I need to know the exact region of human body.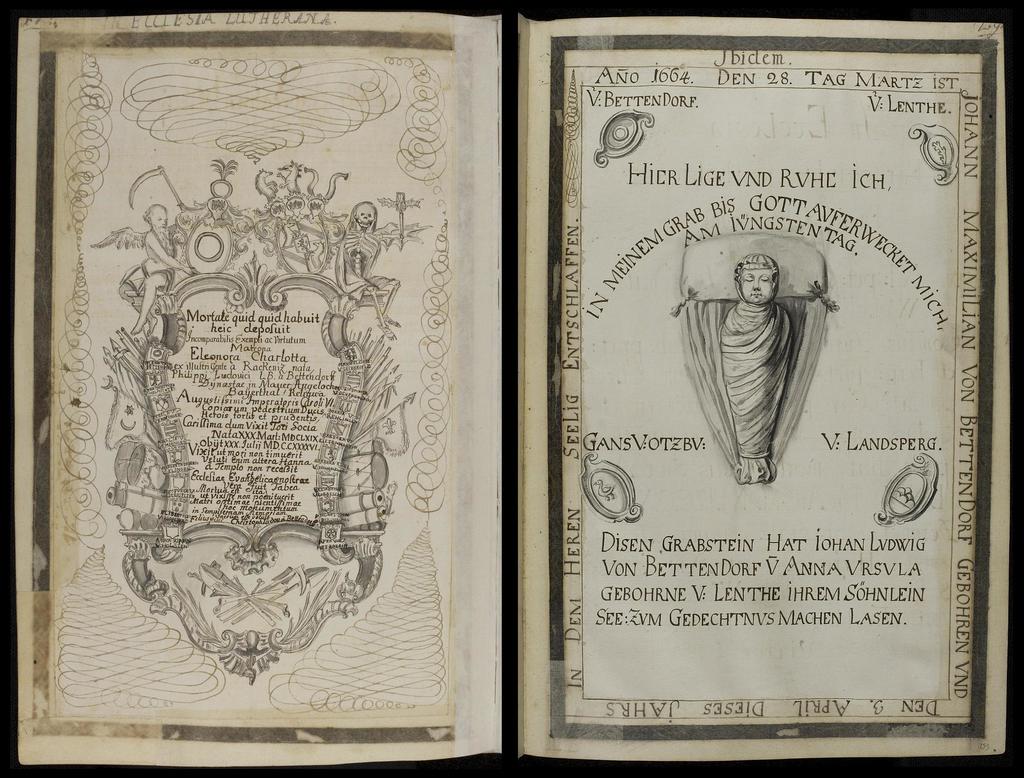
Region: 716 255 791 460.
